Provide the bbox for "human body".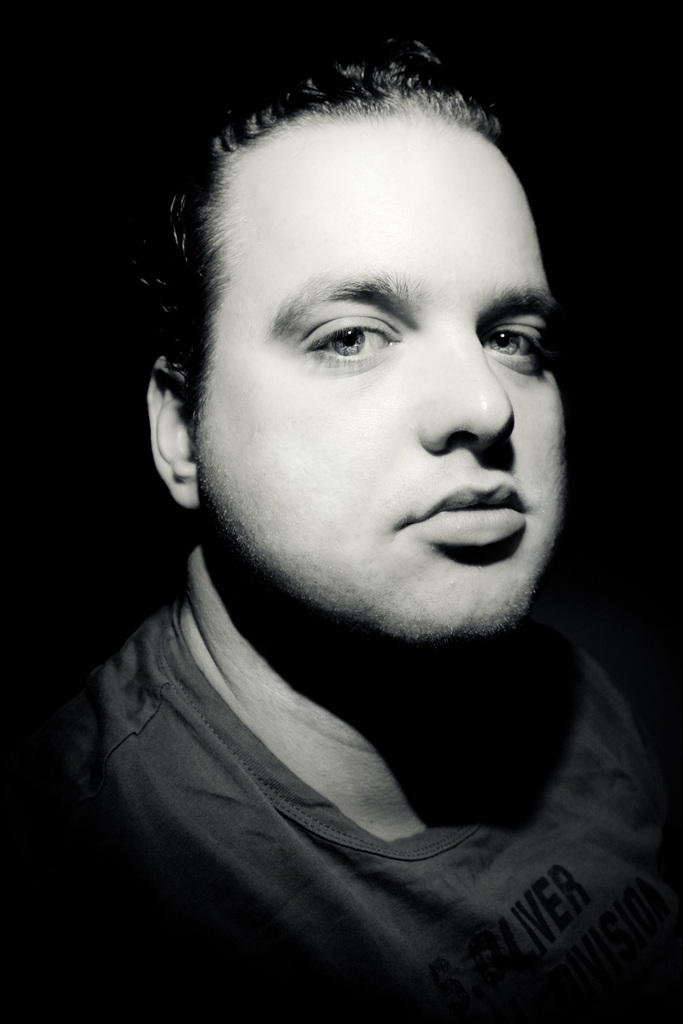
locate(0, 31, 682, 1023).
